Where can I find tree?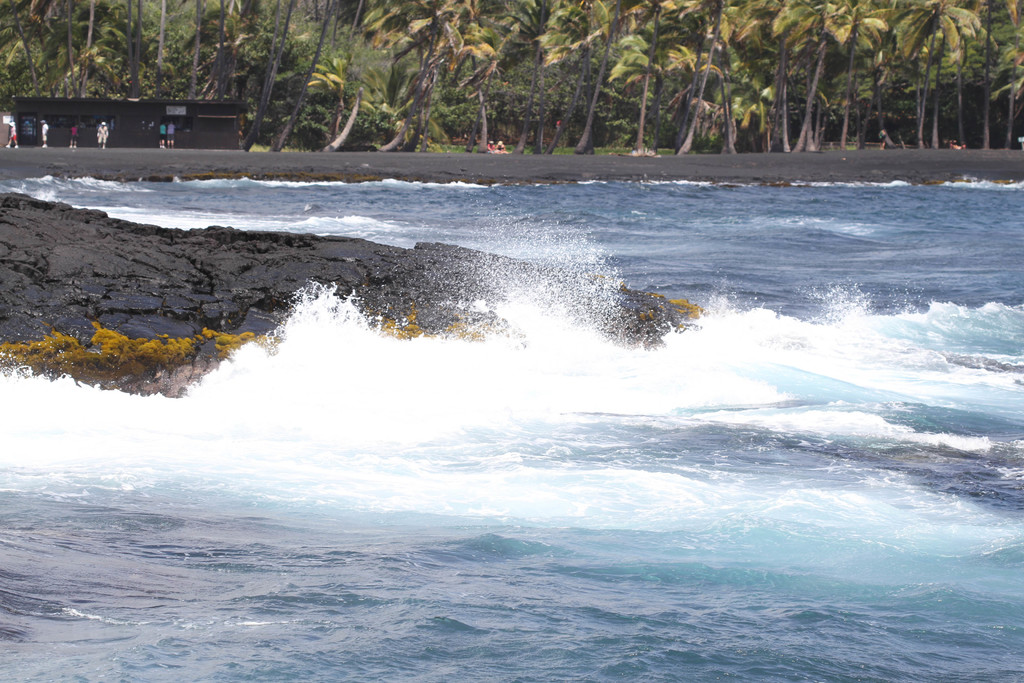
You can find it at detection(761, 0, 808, 154).
